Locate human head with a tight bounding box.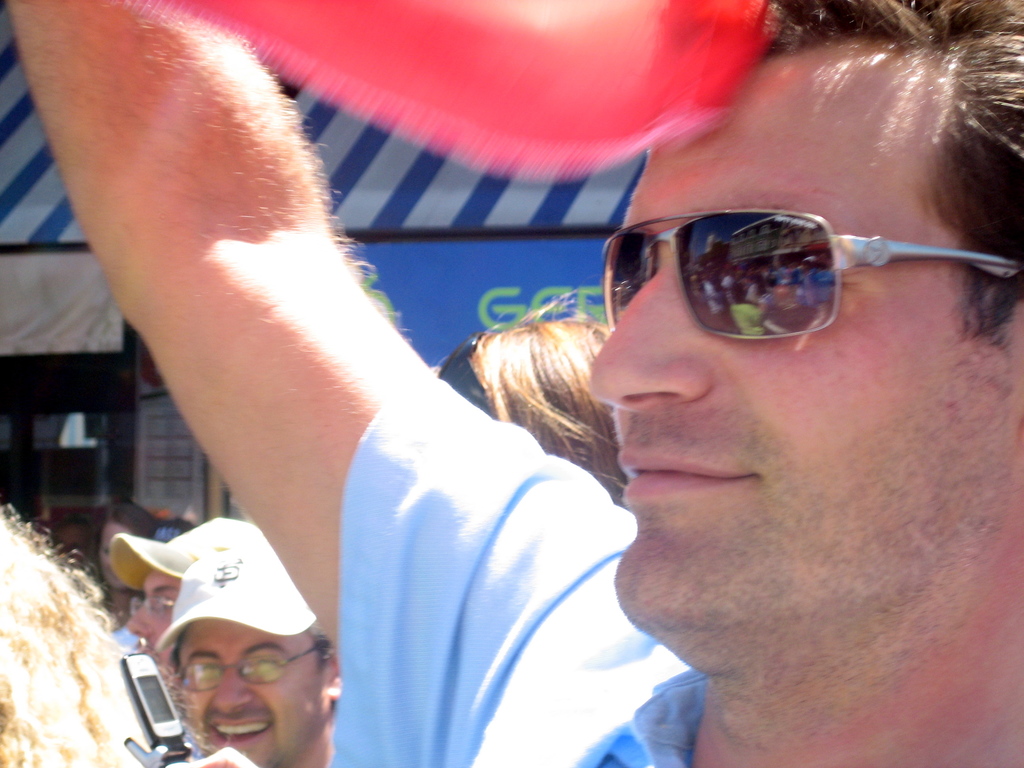
113,516,243,675.
